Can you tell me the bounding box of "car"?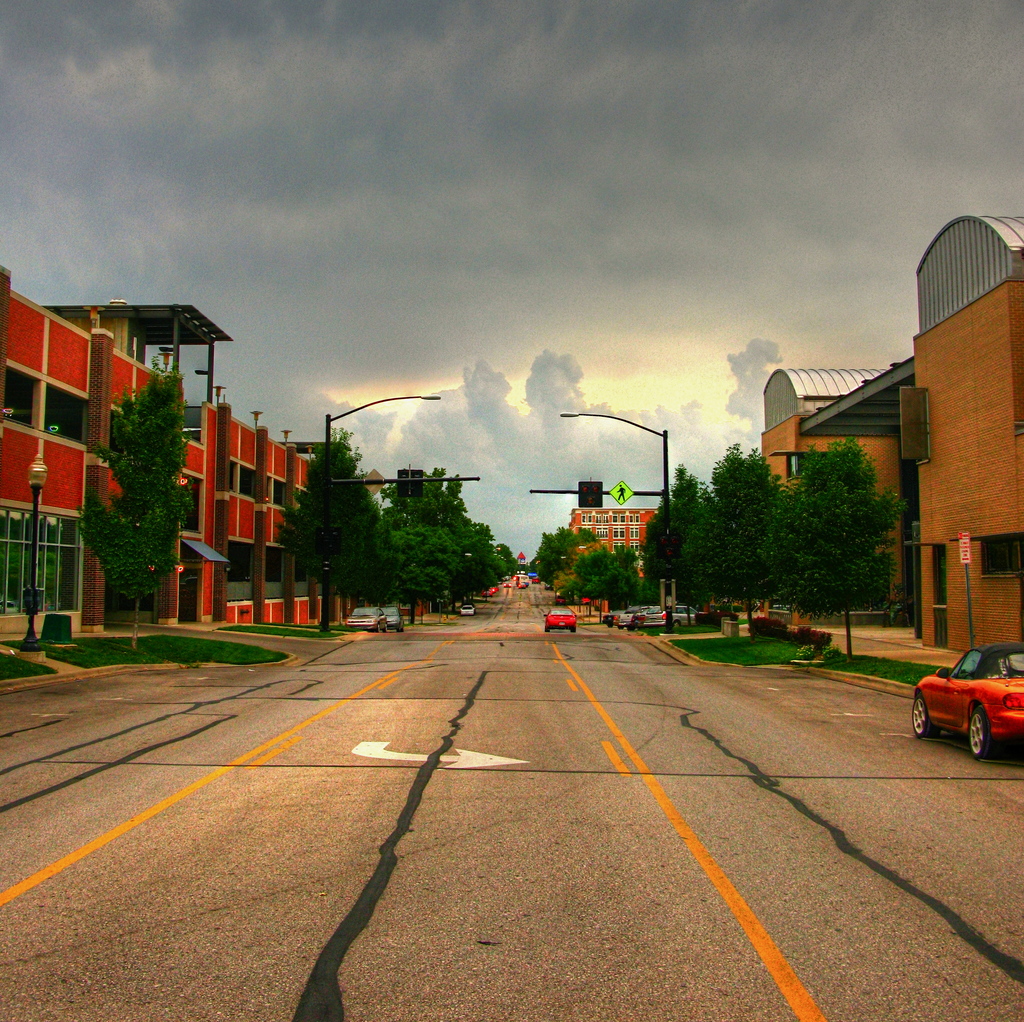
box(543, 609, 579, 635).
